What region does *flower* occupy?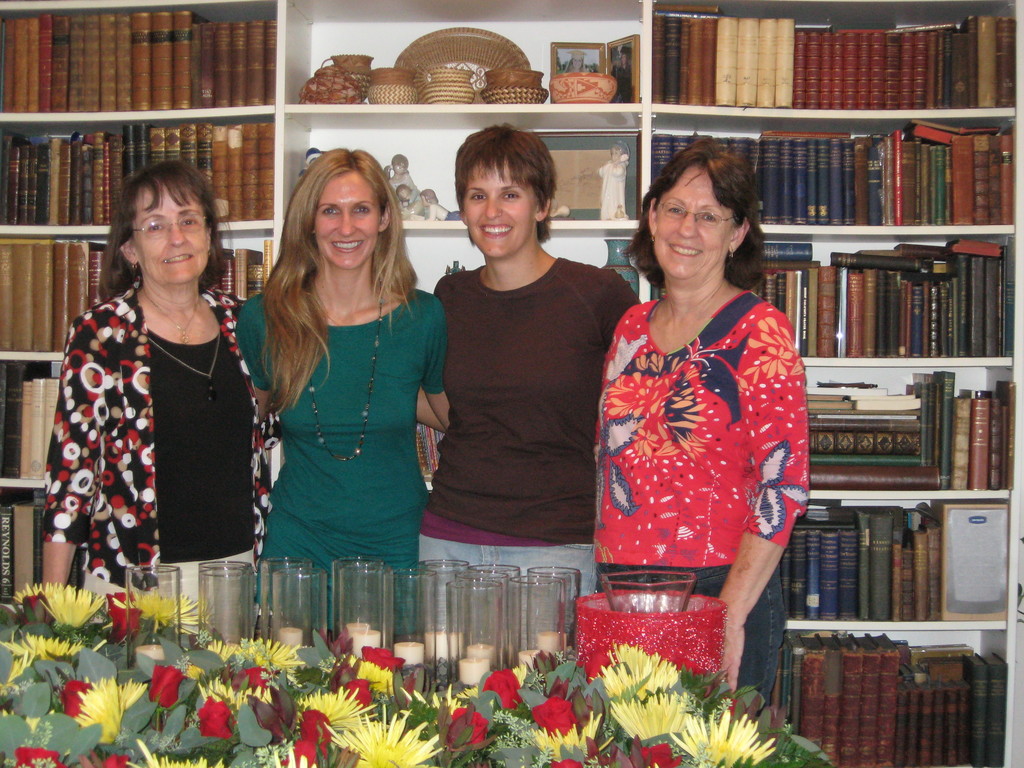
(149, 664, 186, 706).
